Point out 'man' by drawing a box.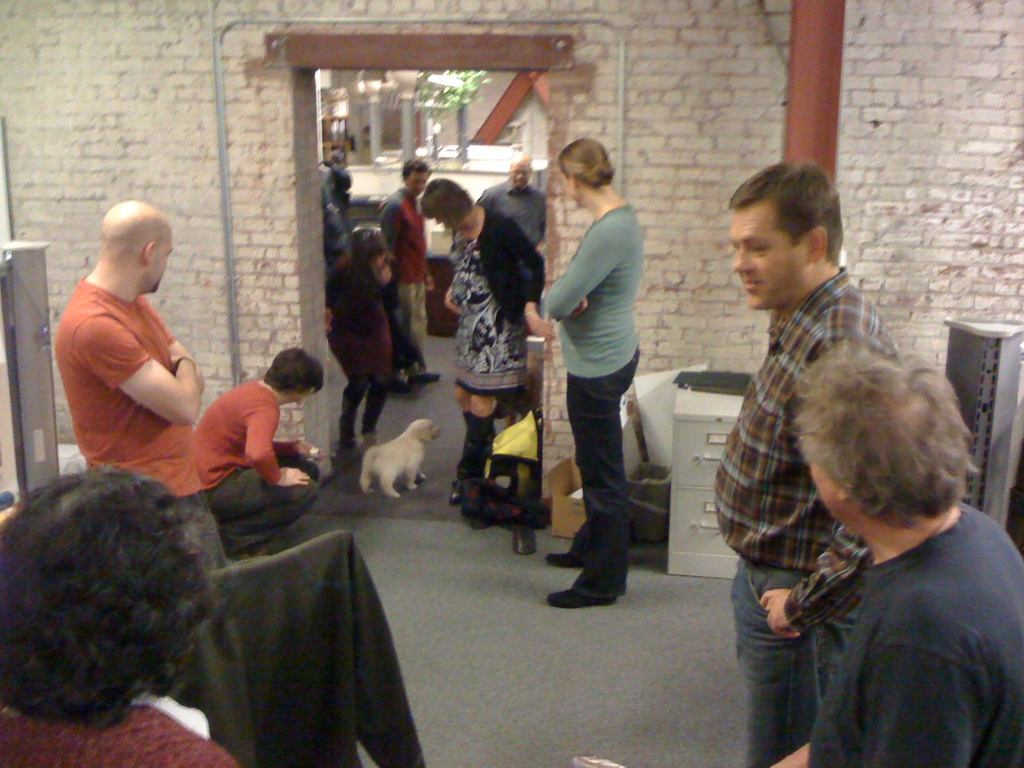
[x1=188, y1=338, x2=323, y2=576].
